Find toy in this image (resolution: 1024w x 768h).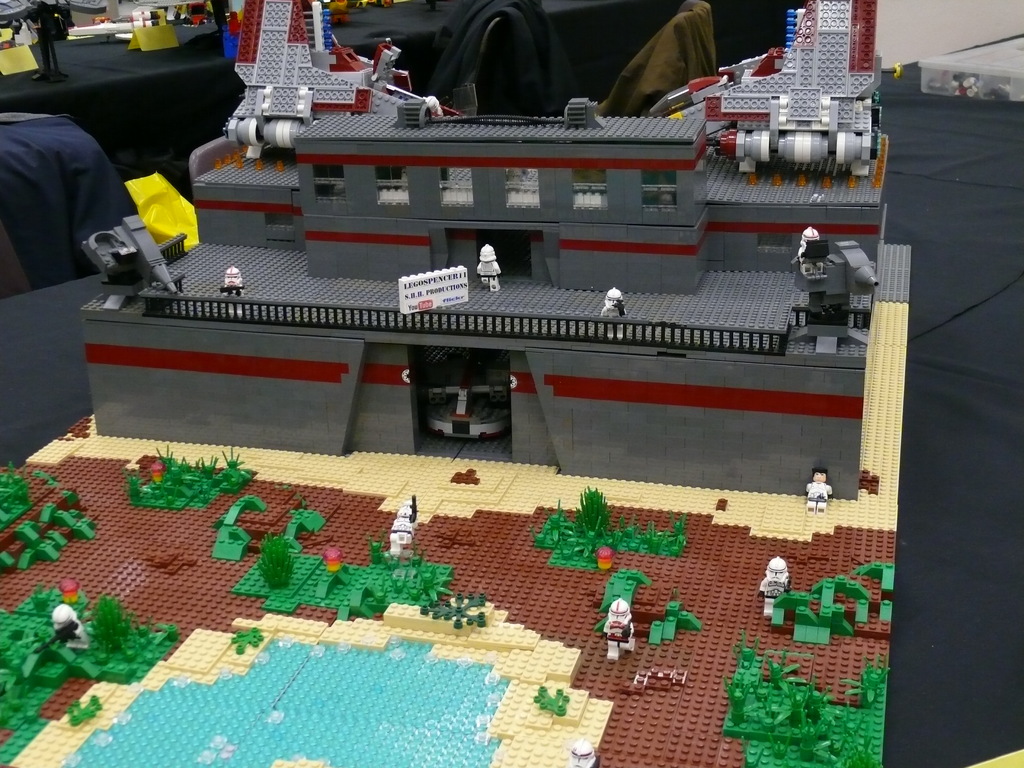
(411, 553, 460, 600).
